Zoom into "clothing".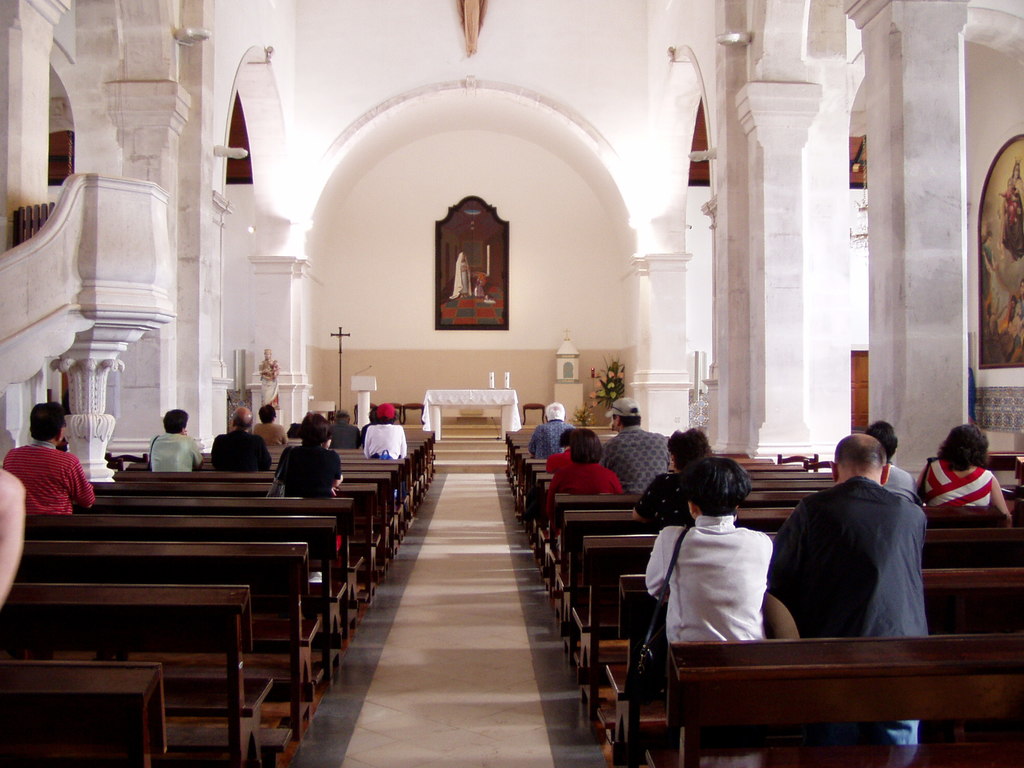
Zoom target: Rect(631, 459, 707, 532).
